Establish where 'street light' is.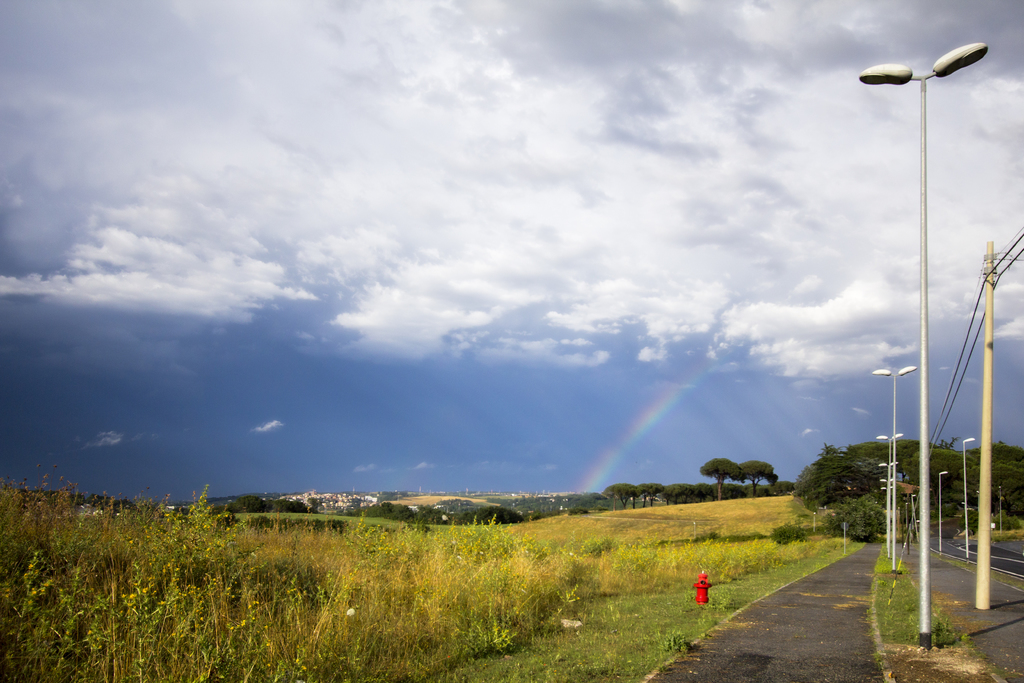
Established at pyautogui.locateOnScreen(998, 485, 1000, 535).
